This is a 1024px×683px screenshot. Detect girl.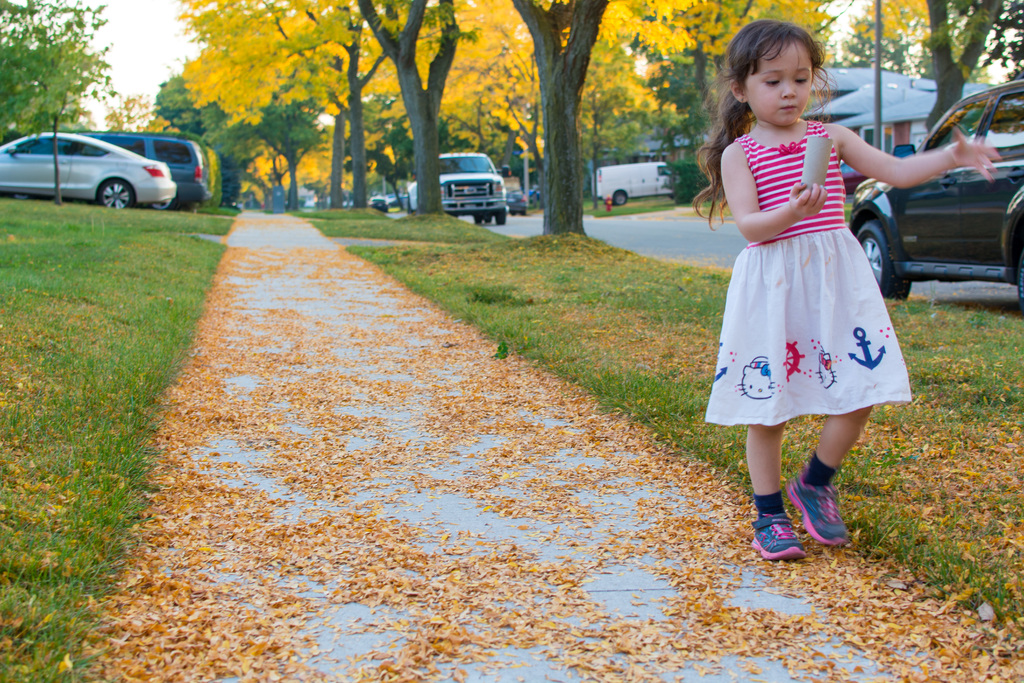
Rect(684, 21, 1005, 564).
